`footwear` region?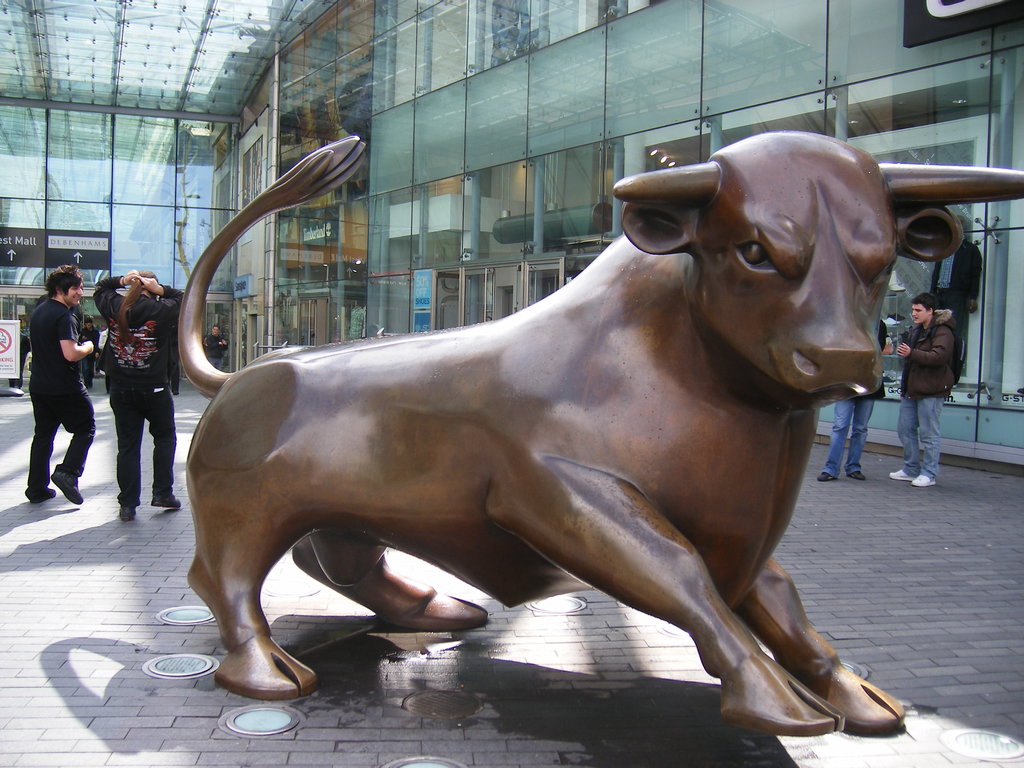
box=[120, 503, 136, 516]
